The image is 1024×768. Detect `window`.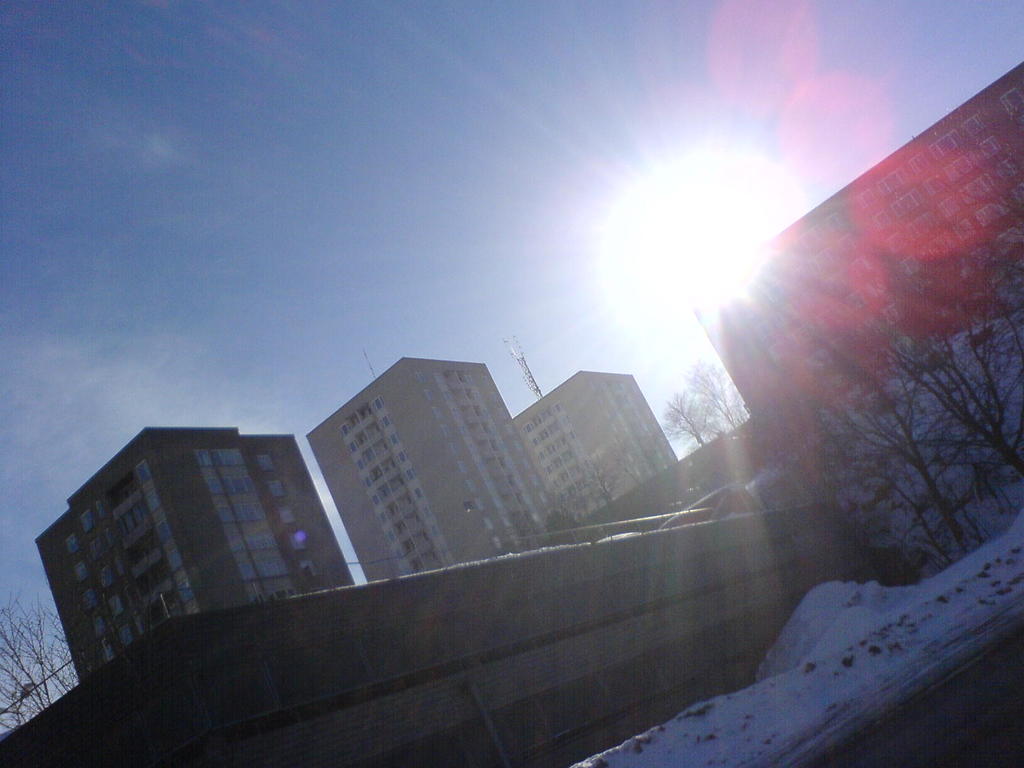
Detection: bbox=(230, 478, 253, 497).
